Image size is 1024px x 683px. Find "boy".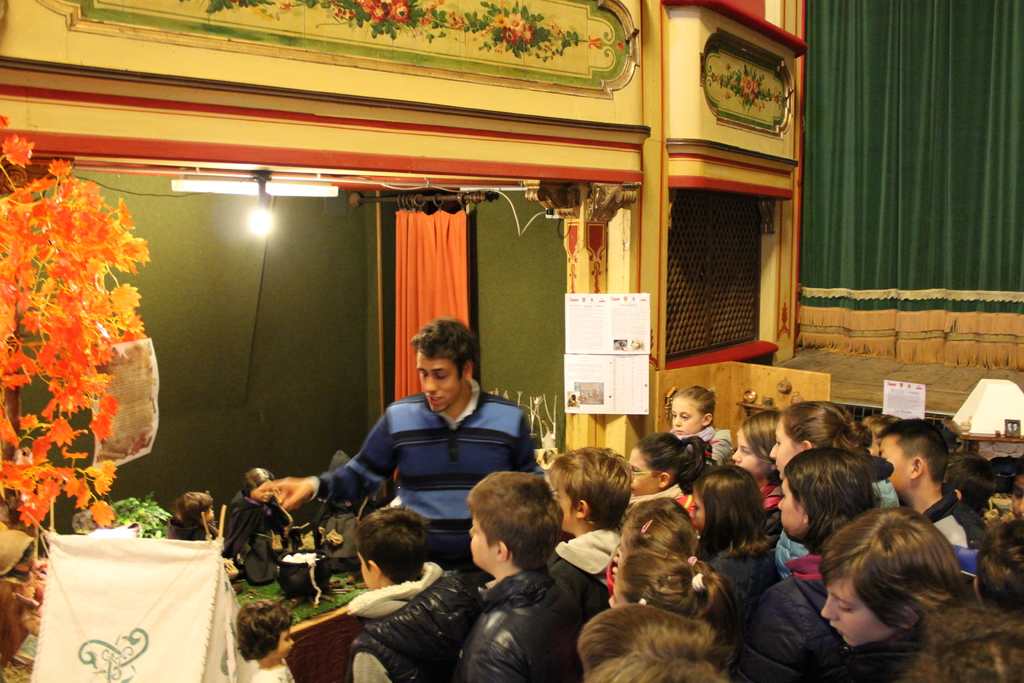
region(578, 598, 723, 682).
